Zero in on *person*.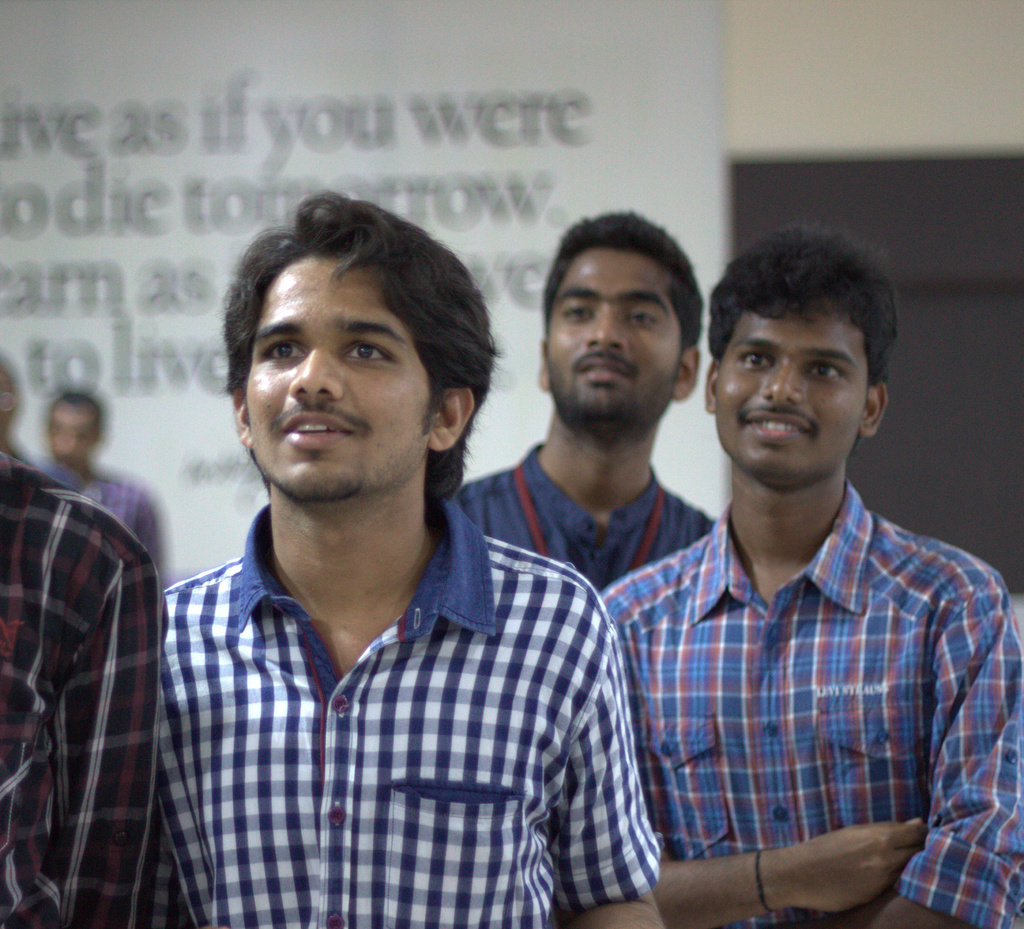
Zeroed in: region(128, 181, 671, 928).
